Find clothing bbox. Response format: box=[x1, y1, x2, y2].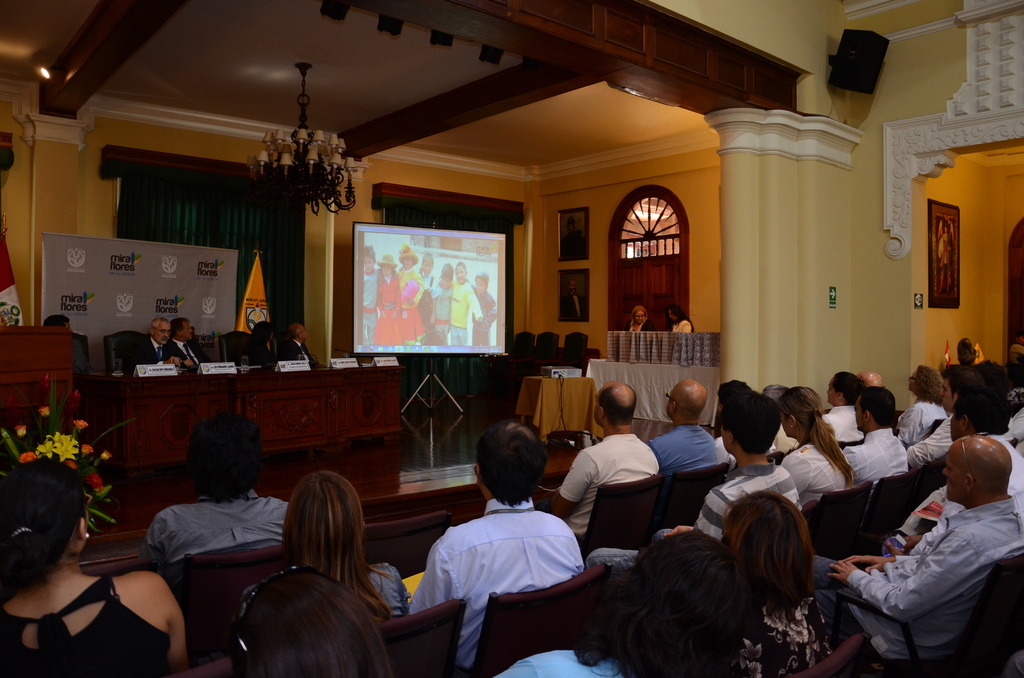
box=[668, 318, 695, 332].
